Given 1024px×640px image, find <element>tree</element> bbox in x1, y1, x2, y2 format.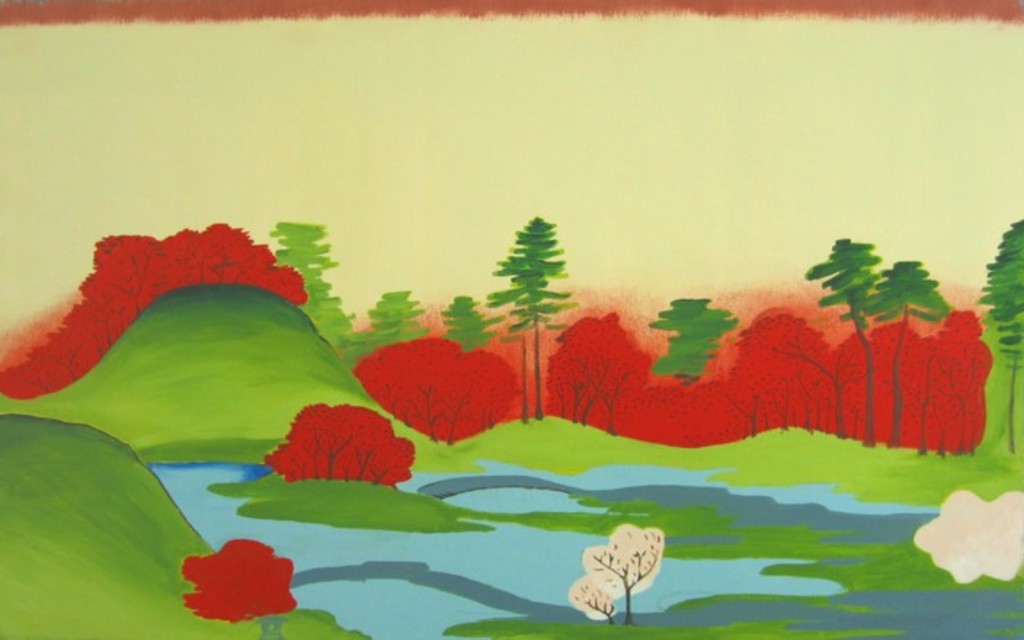
977, 221, 1023, 454.
